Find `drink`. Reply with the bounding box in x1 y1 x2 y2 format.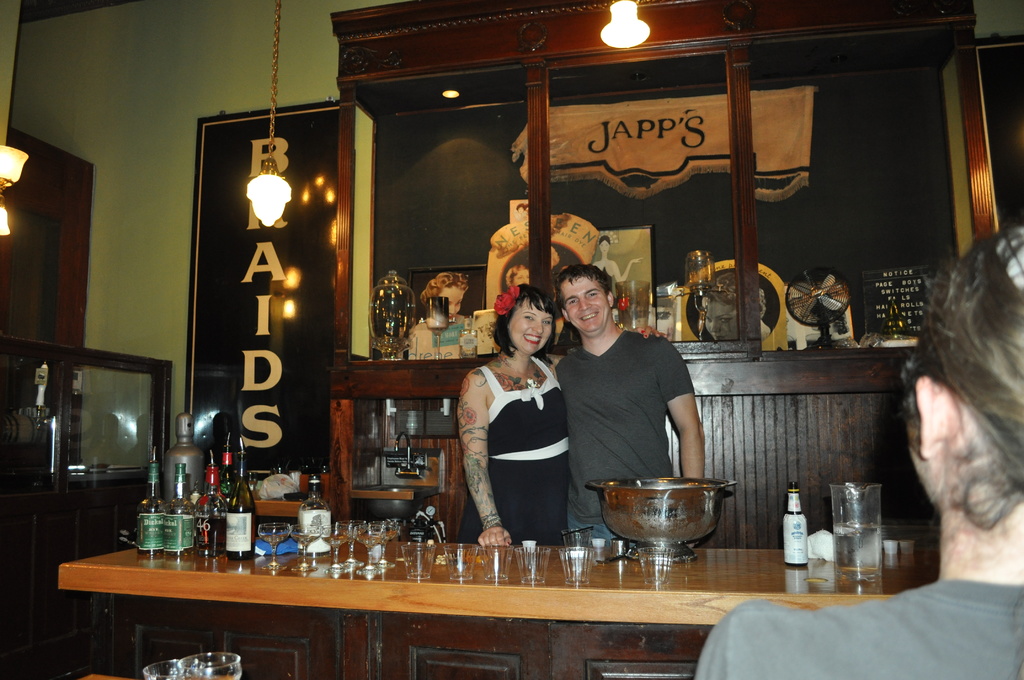
299 479 334 547.
